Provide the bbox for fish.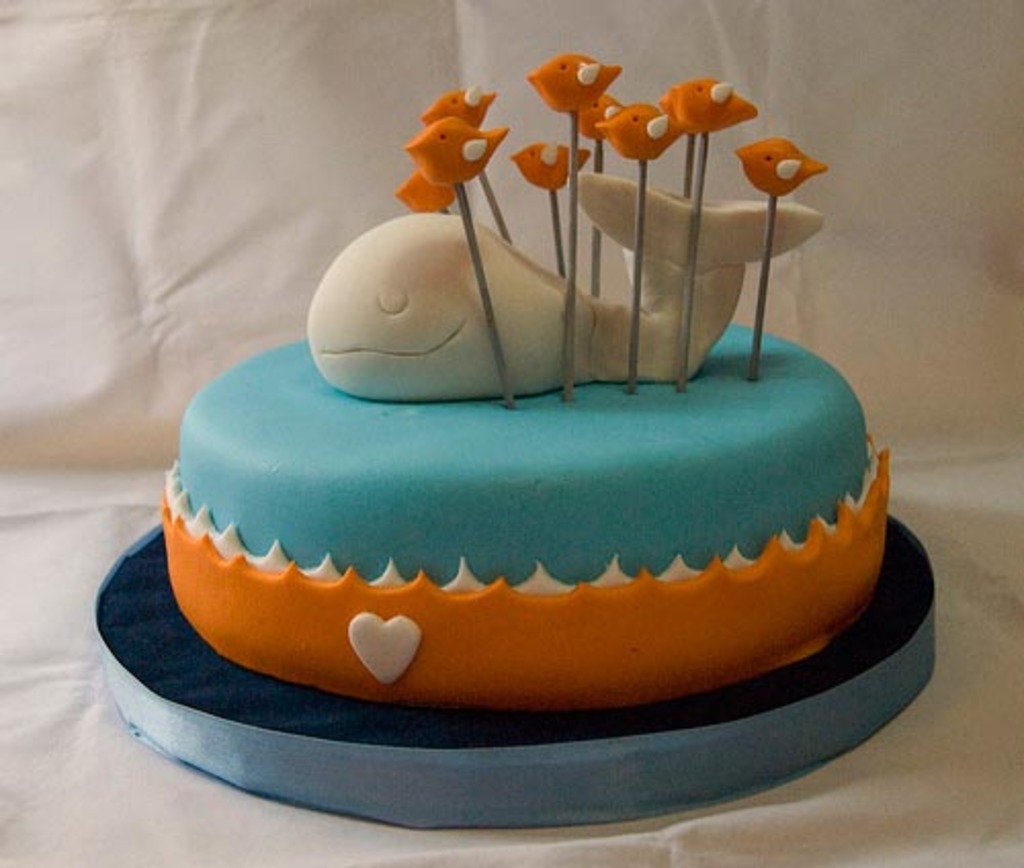
box(598, 102, 684, 170).
